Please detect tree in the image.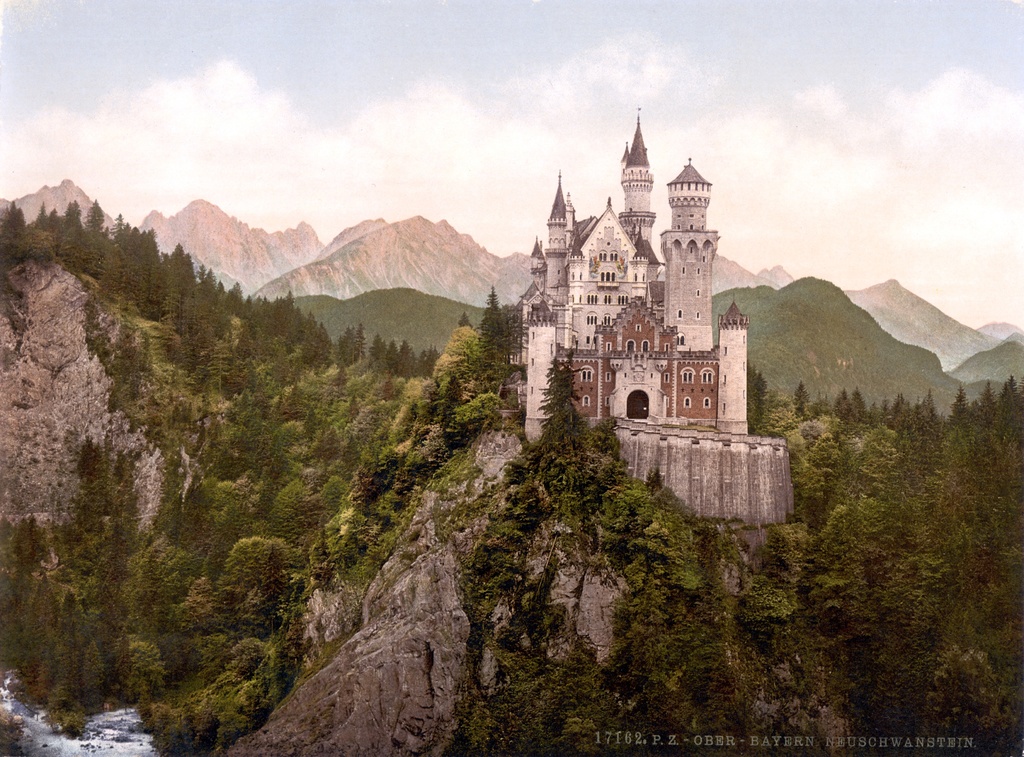
(218, 532, 273, 620).
